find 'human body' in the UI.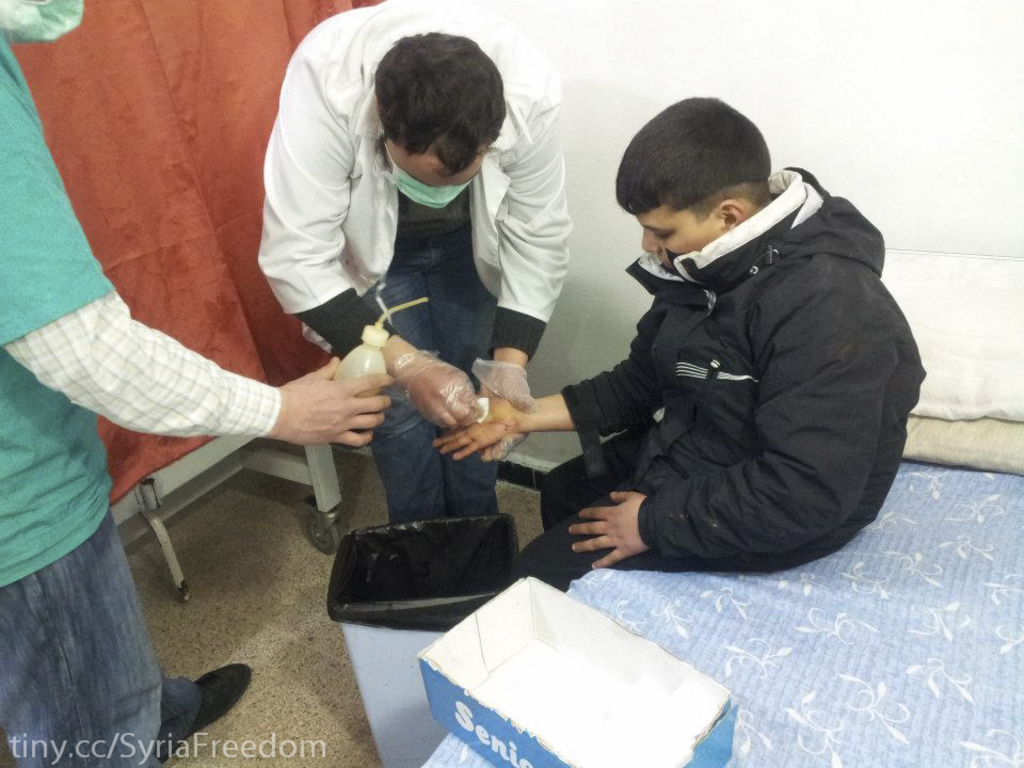
UI element at {"left": 0, "top": 0, "right": 389, "bottom": 761}.
